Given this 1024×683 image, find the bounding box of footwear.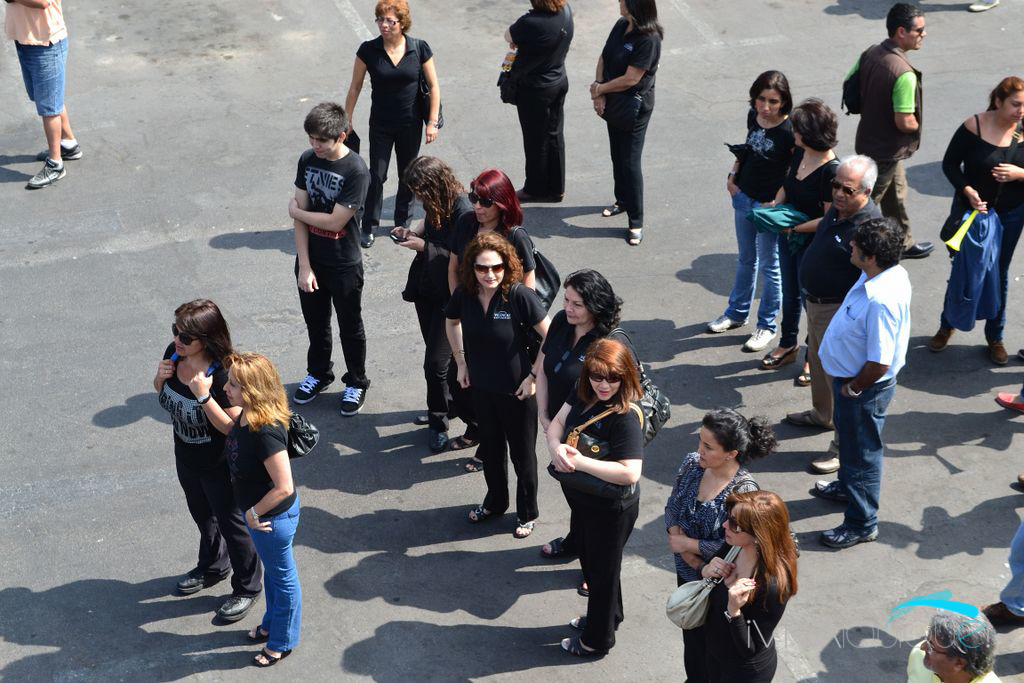
select_region(897, 235, 936, 260).
